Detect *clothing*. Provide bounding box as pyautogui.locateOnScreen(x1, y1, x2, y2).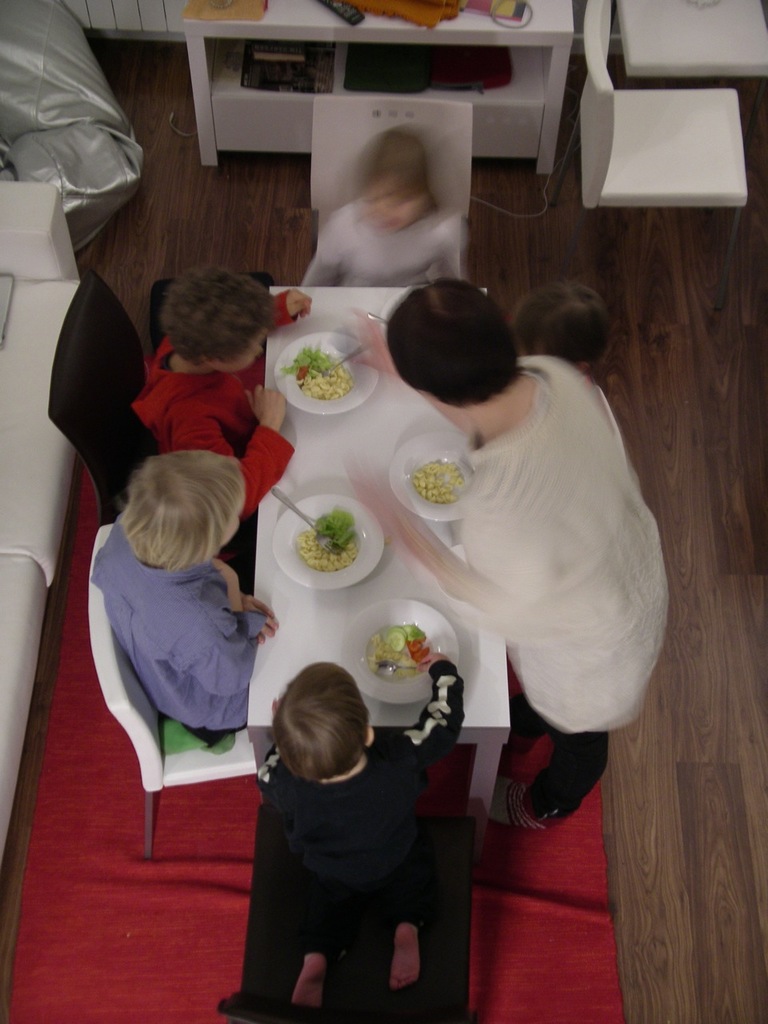
pyautogui.locateOnScreen(385, 326, 657, 799).
